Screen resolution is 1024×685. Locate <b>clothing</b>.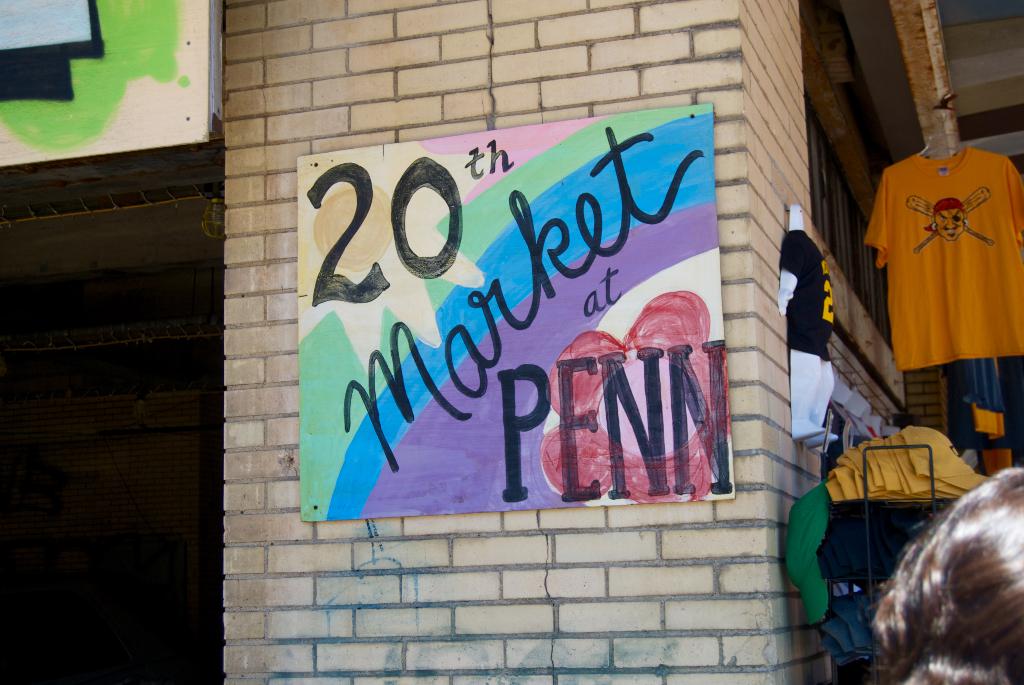
left=880, top=136, right=1005, bottom=421.
